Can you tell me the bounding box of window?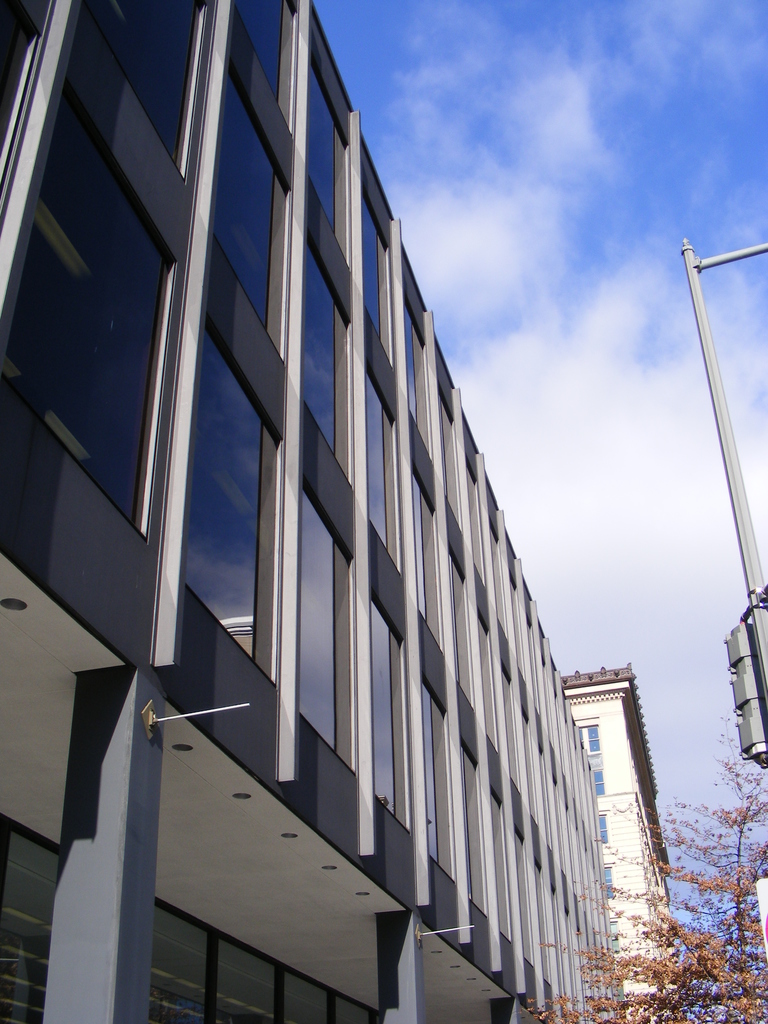
[left=602, top=811, right=609, bottom=848].
